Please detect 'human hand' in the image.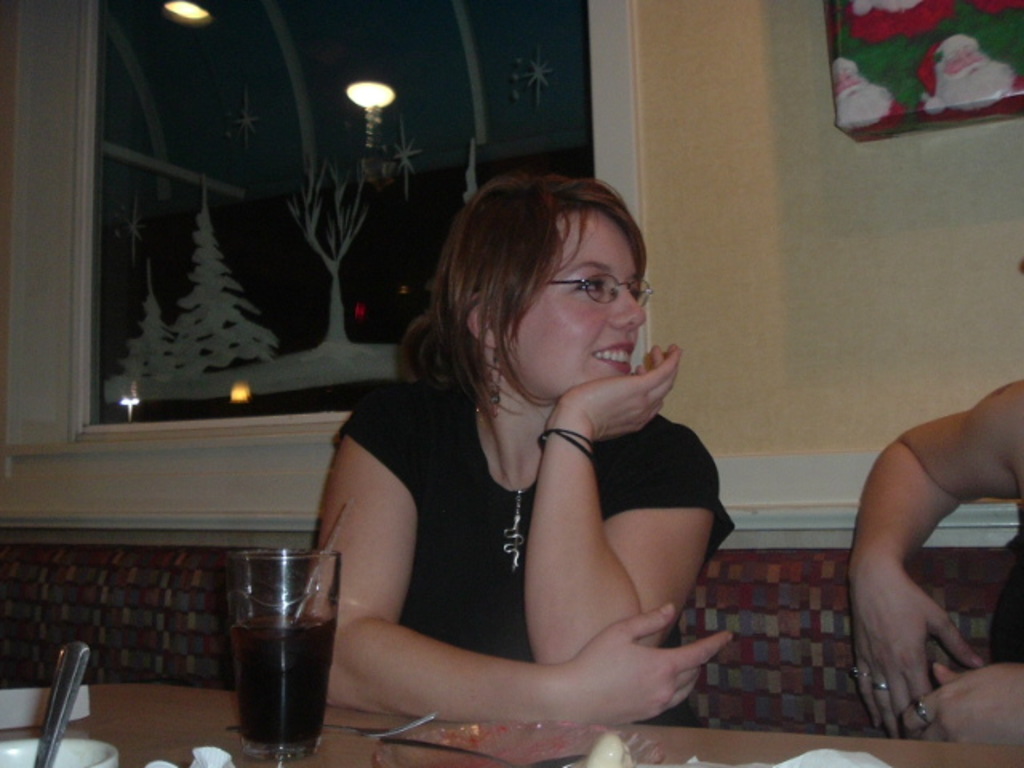
904 659 1022 747.
